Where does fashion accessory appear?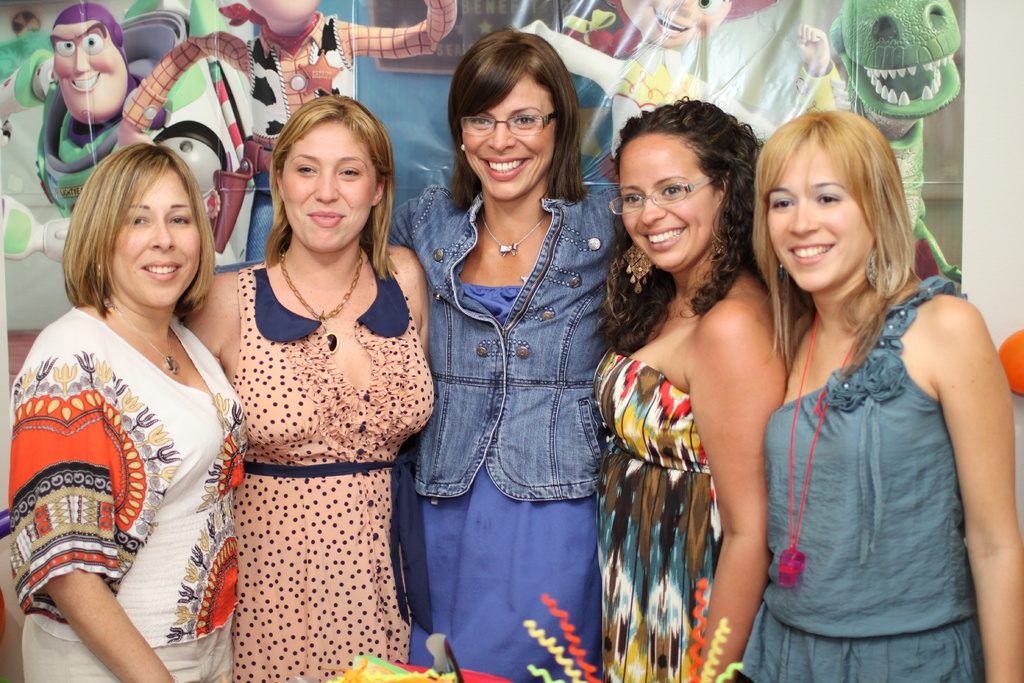
Appears at box(566, 6, 618, 42).
